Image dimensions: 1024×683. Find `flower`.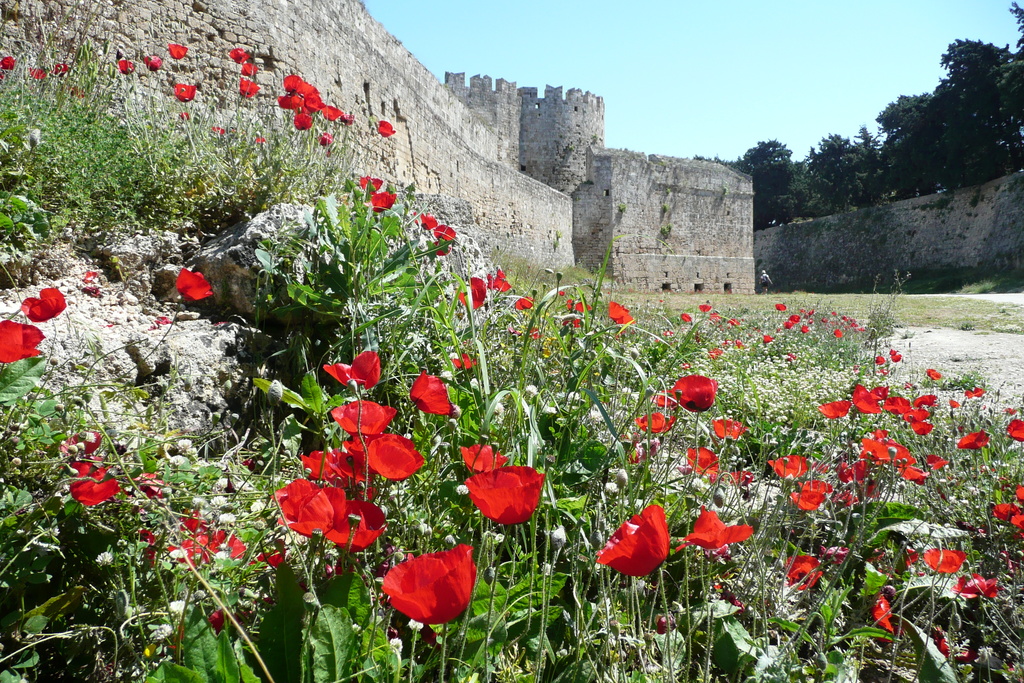
bbox=[596, 504, 668, 576].
